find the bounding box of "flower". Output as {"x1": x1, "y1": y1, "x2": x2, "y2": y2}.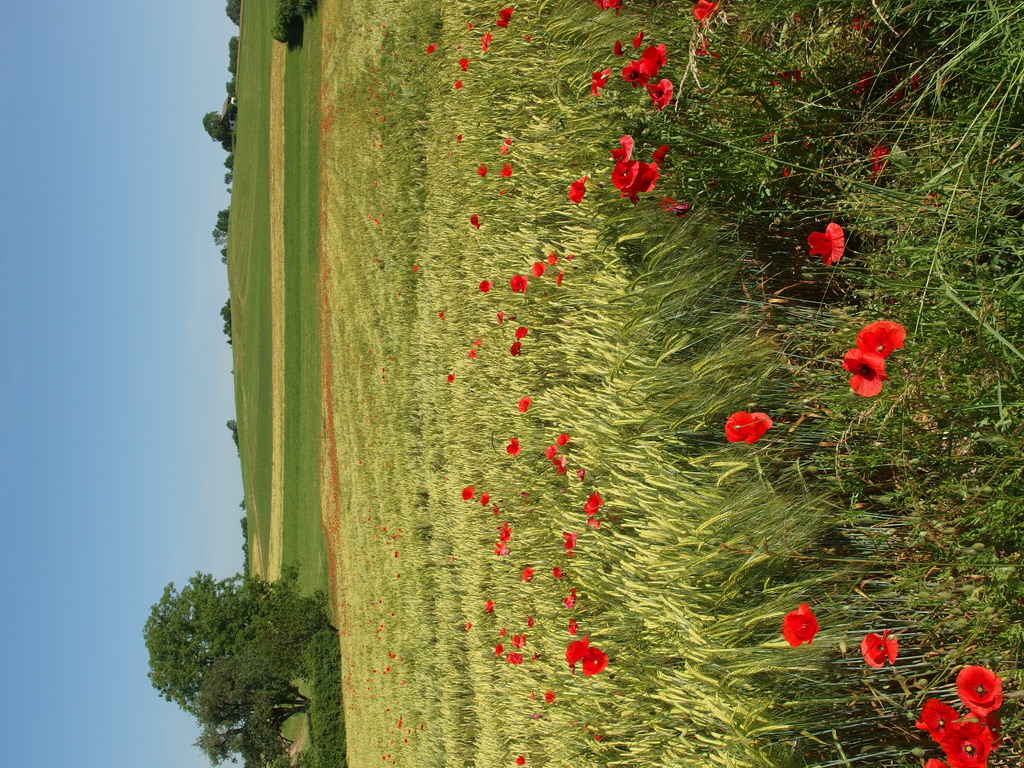
{"x1": 552, "y1": 456, "x2": 564, "y2": 476}.
